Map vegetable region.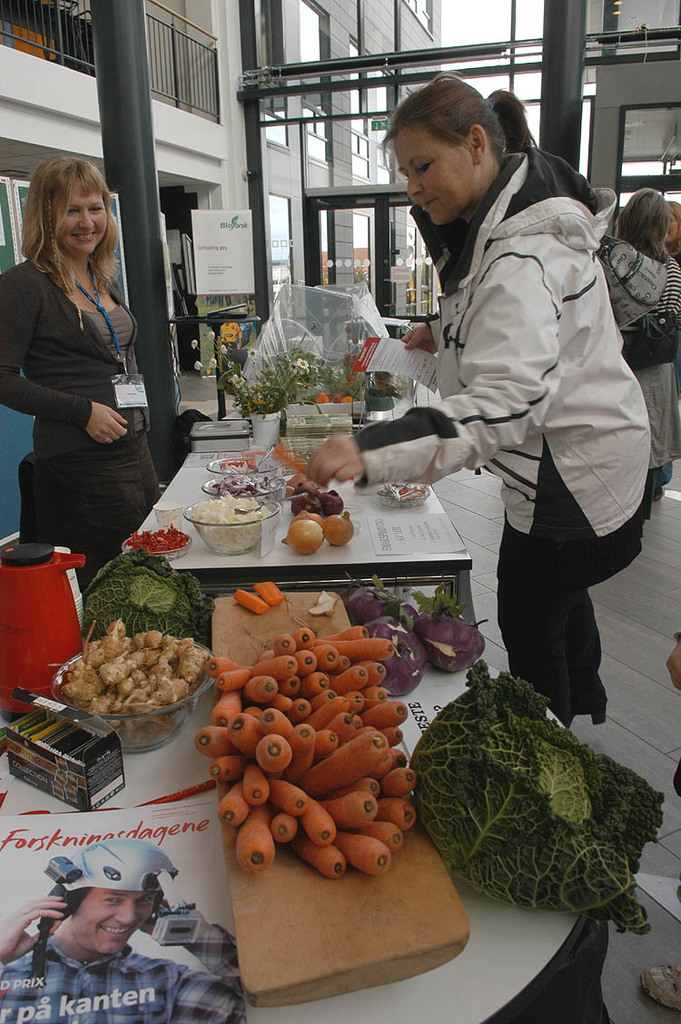
Mapped to (326, 513, 358, 545).
